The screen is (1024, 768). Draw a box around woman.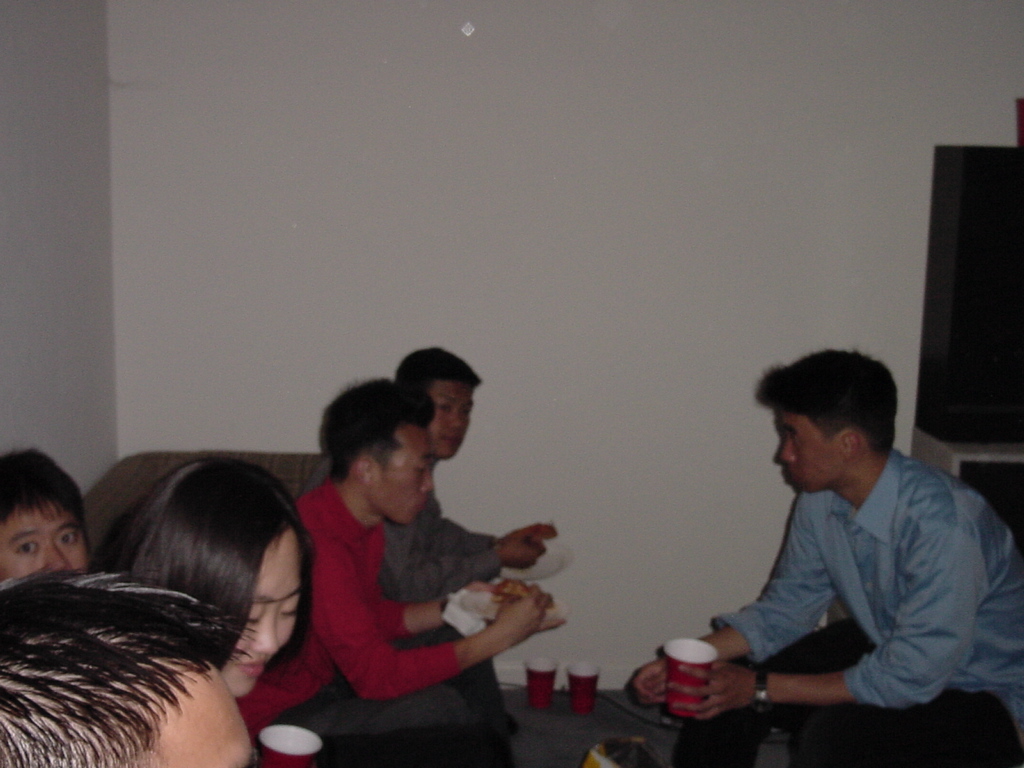
65, 445, 346, 753.
